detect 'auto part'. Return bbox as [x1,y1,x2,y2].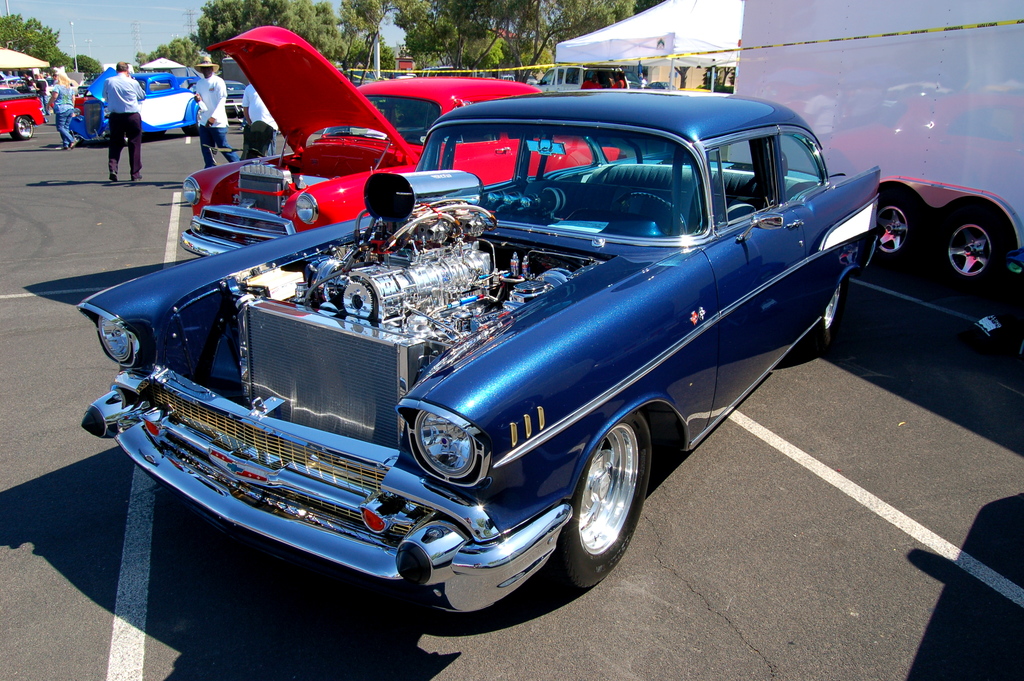
[544,415,654,596].
